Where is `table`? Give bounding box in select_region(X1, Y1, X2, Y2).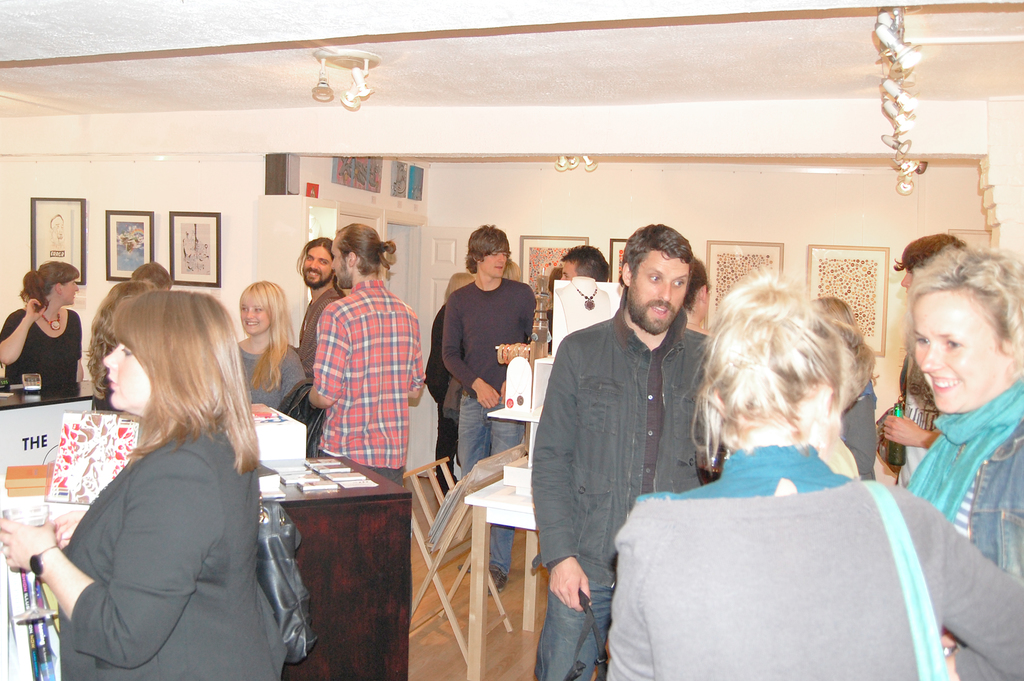
select_region(465, 477, 535, 680).
